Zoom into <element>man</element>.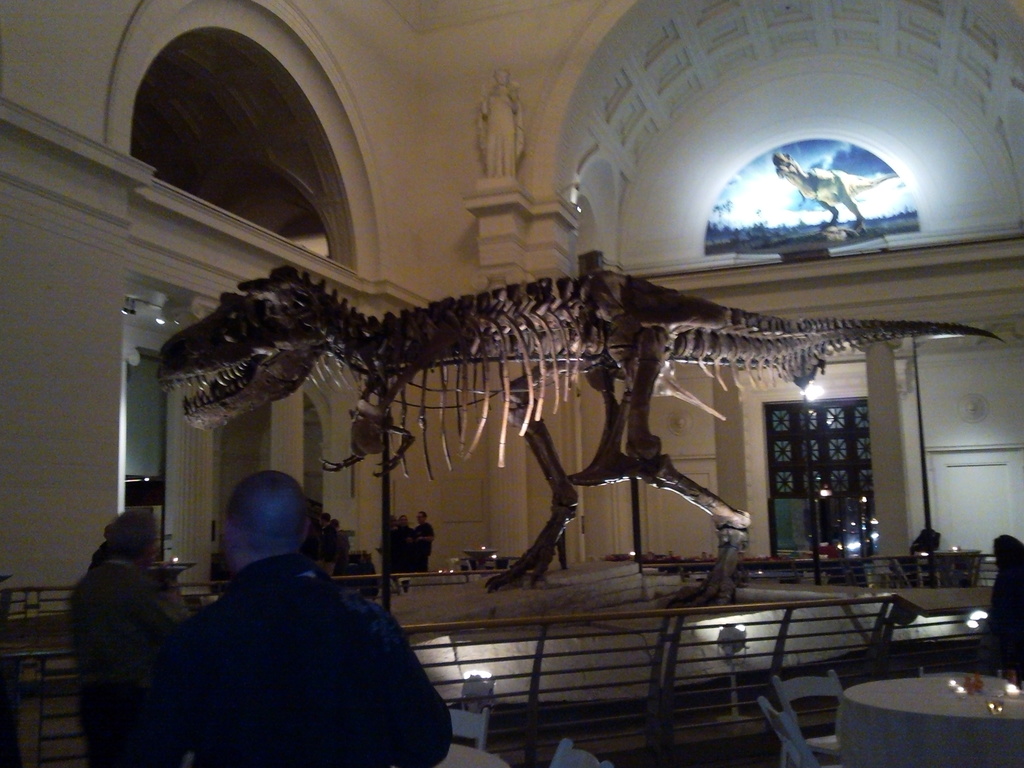
Zoom target: crop(979, 532, 1023, 691).
